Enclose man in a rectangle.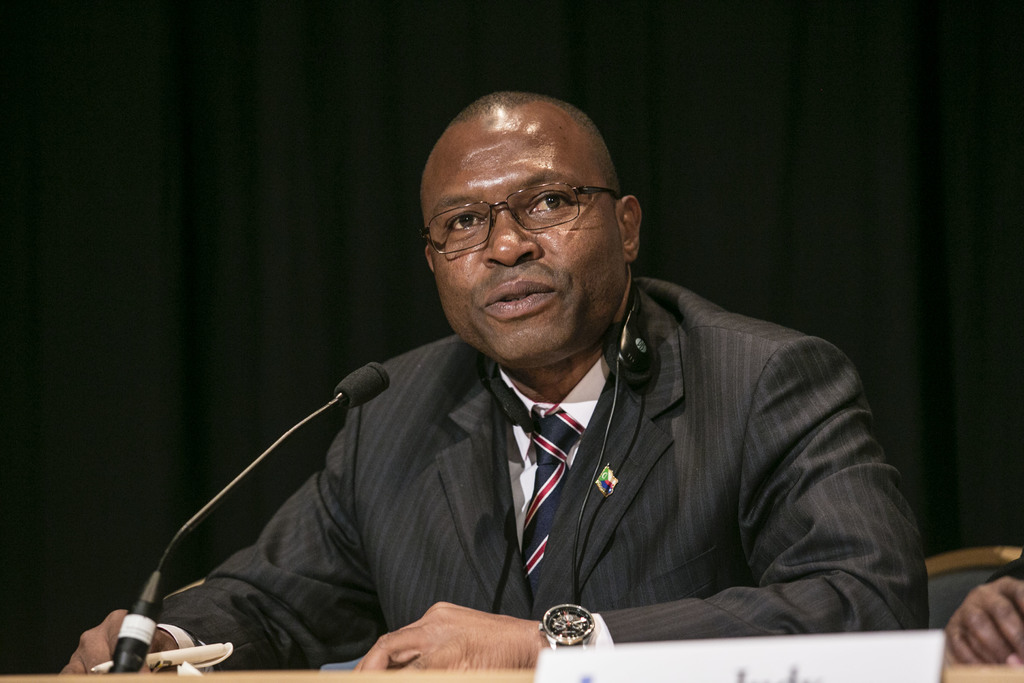
[187, 95, 920, 676].
